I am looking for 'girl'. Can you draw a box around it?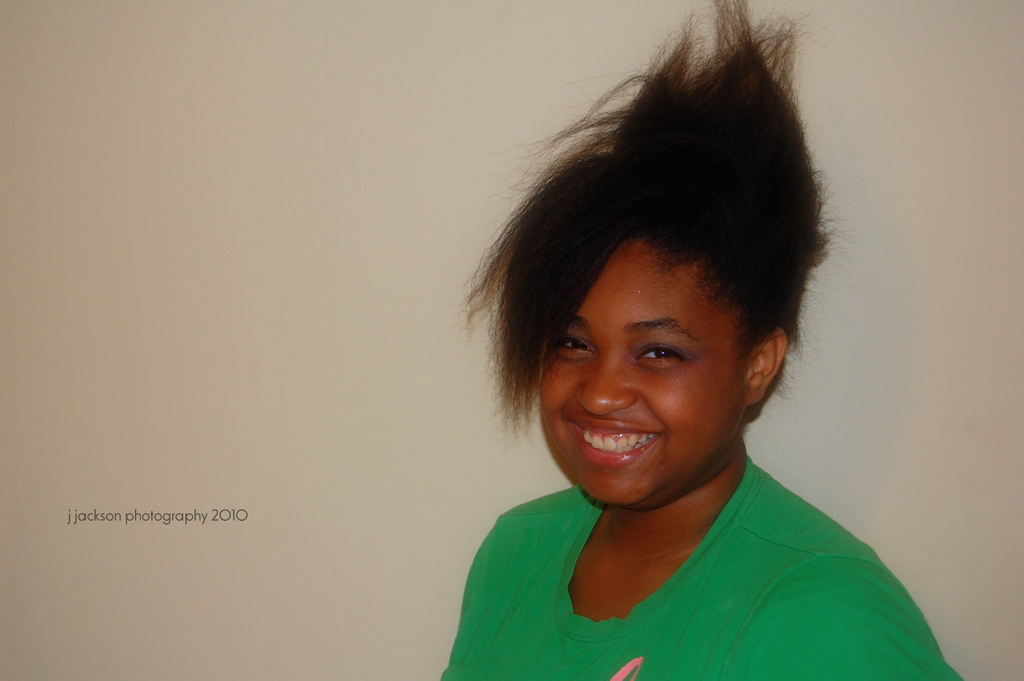
Sure, the bounding box is (433,0,966,680).
